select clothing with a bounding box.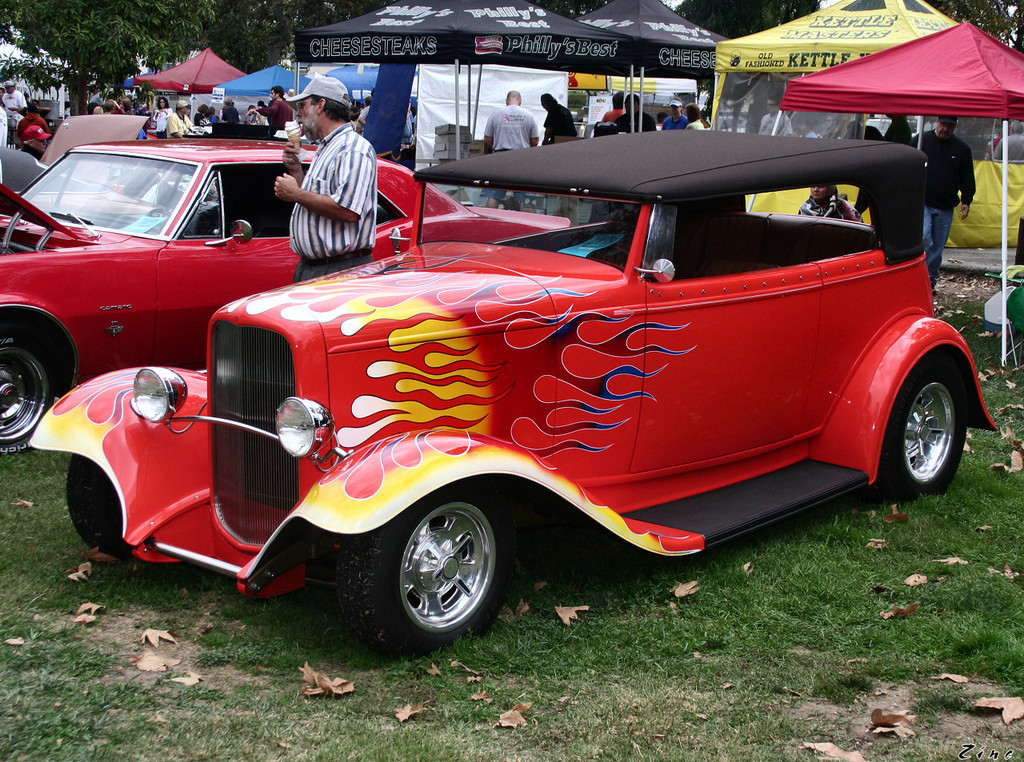
{"x1": 542, "y1": 102, "x2": 574, "y2": 134}.
